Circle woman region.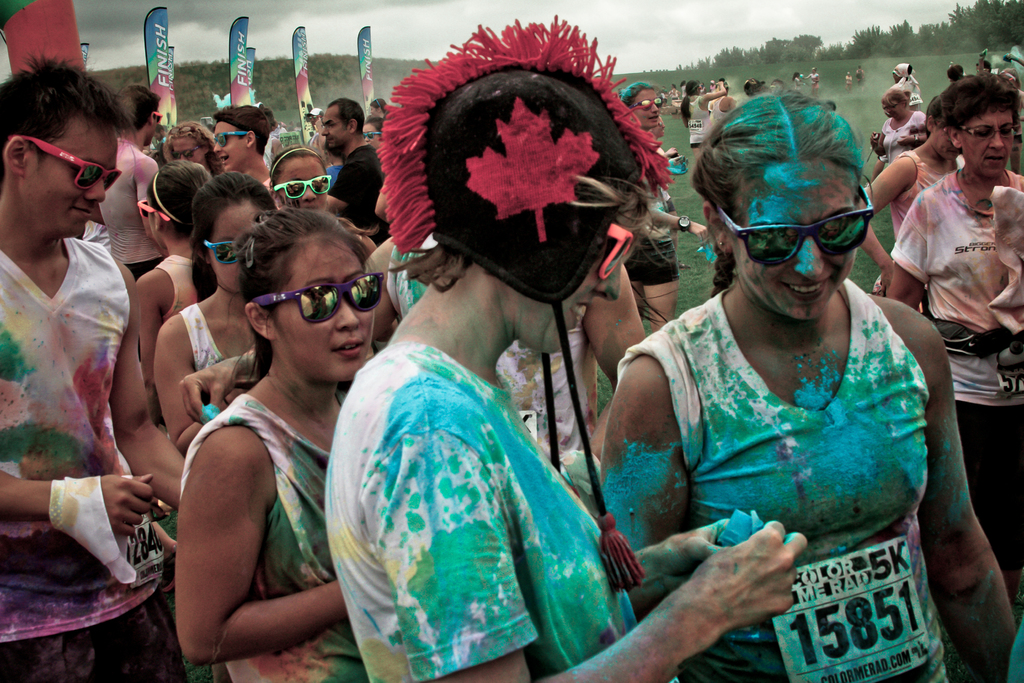
Region: (255,144,378,255).
